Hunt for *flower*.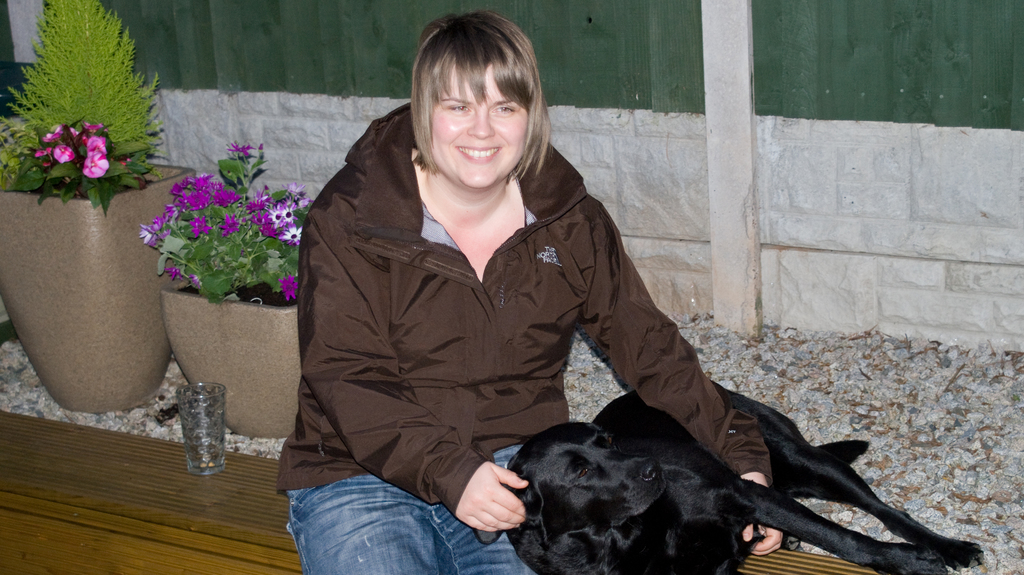
Hunted down at (165, 266, 184, 280).
